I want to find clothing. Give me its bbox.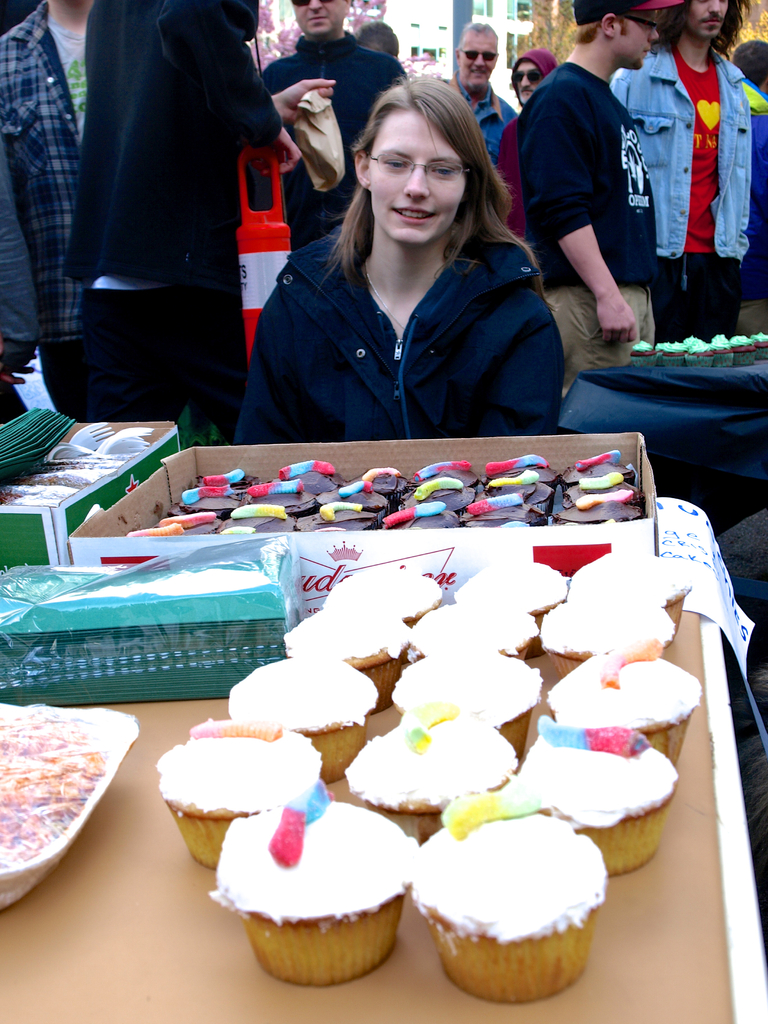
(517, 58, 657, 406).
